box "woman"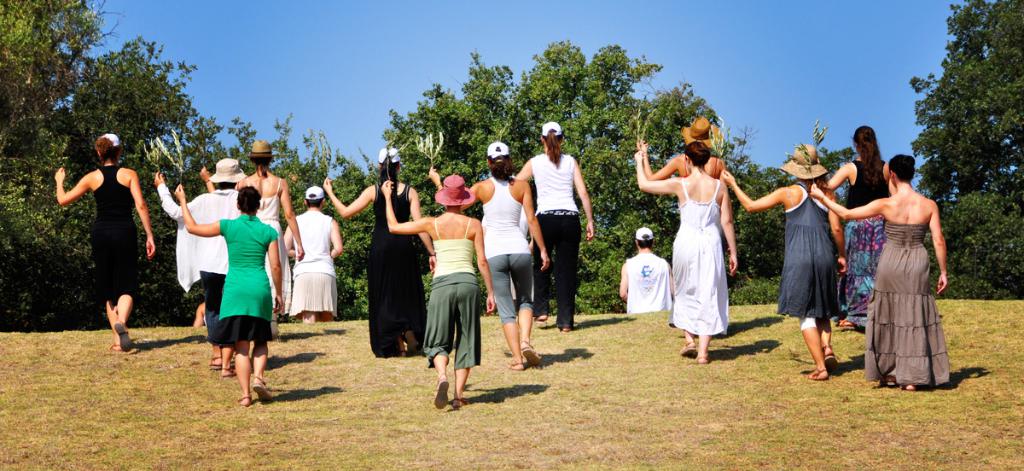
[x1=629, y1=140, x2=735, y2=361]
